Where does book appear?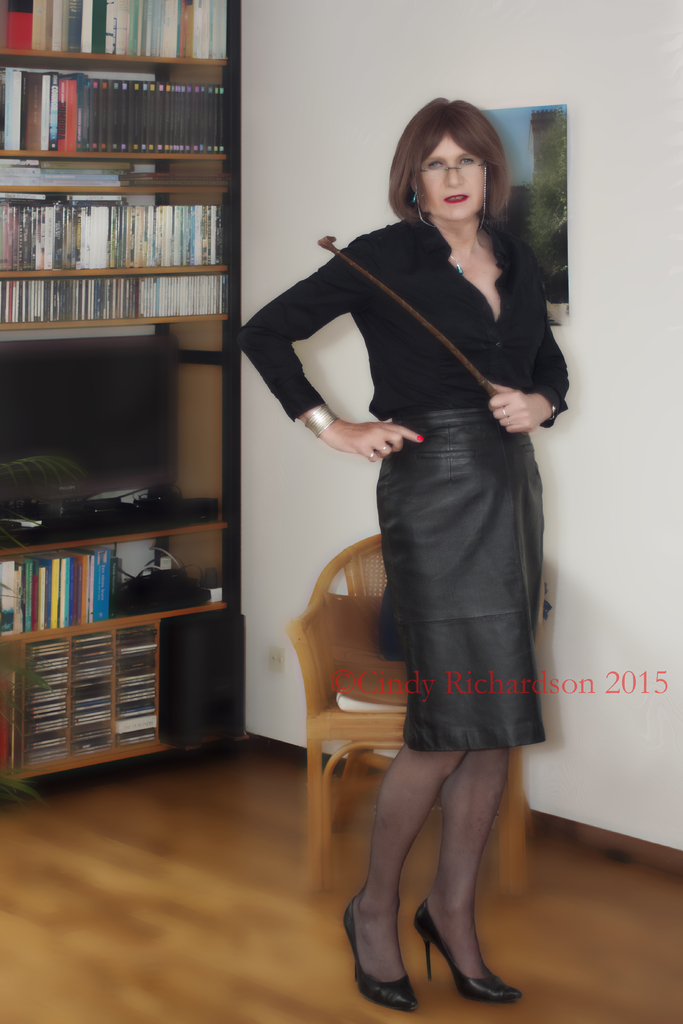
Appears at x1=6 y1=0 x2=34 y2=52.
